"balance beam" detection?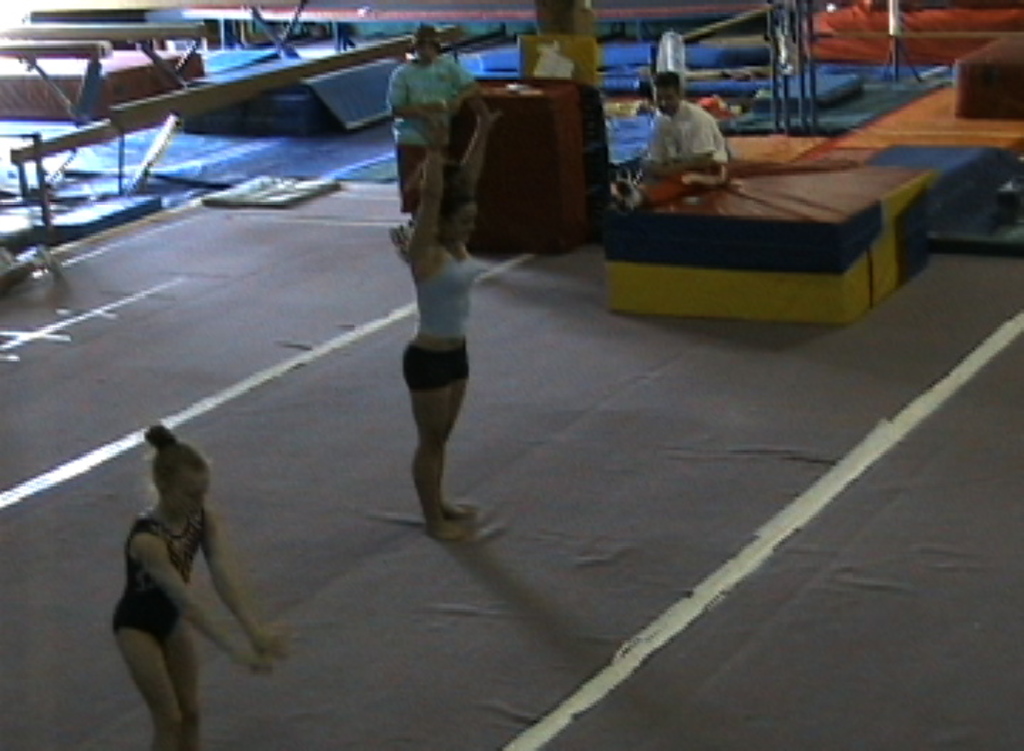
[10, 119, 107, 166]
